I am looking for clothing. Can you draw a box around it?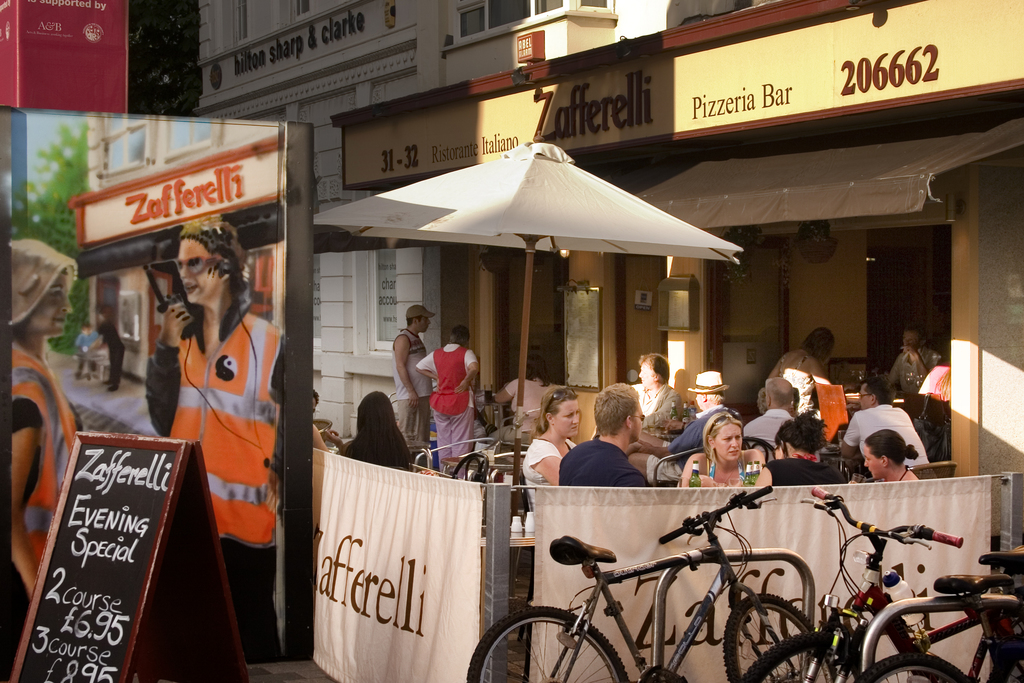
Sure, the bounding box is <region>845, 405, 932, 460</region>.
